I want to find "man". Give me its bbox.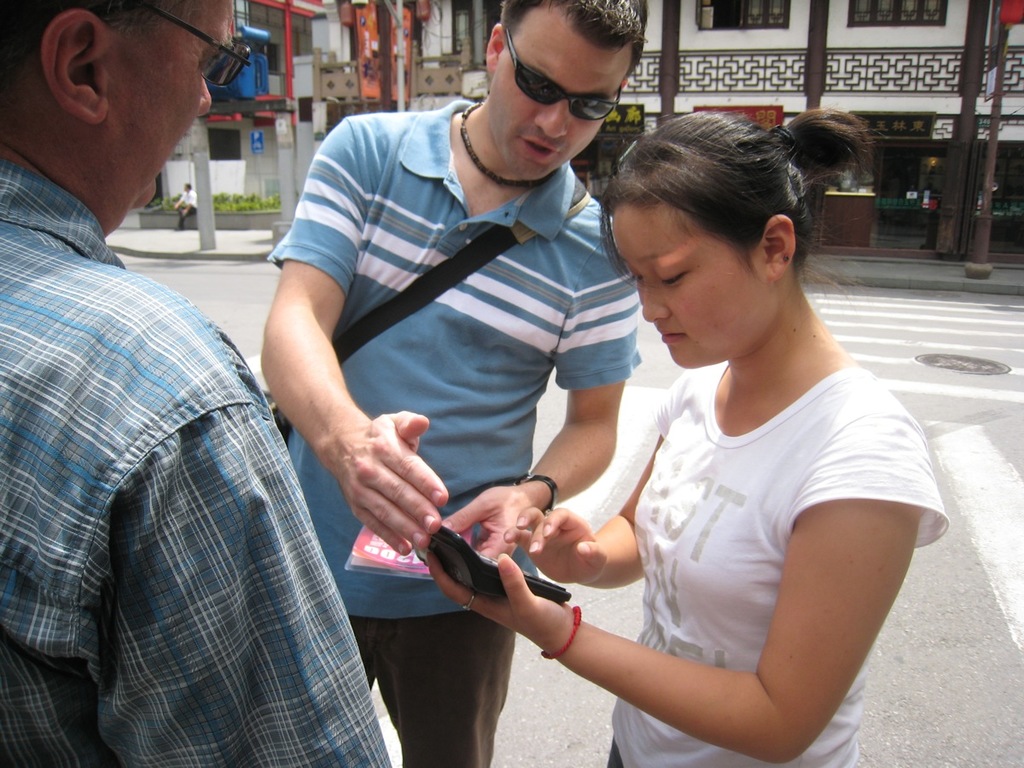
[238, 0, 637, 758].
